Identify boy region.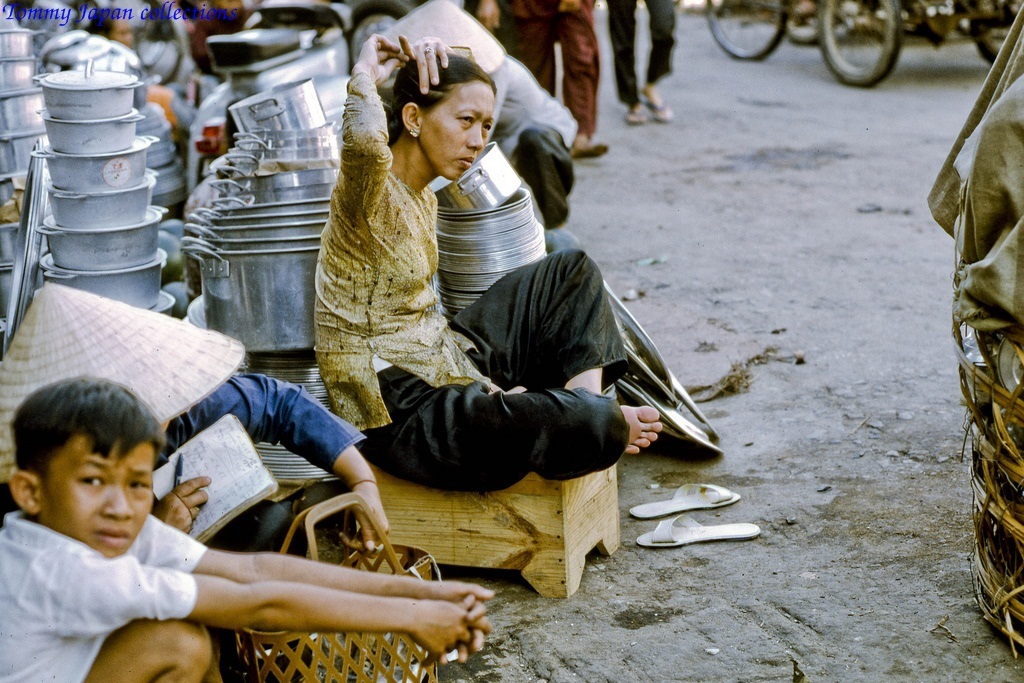
Region: rect(0, 377, 497, 682).
